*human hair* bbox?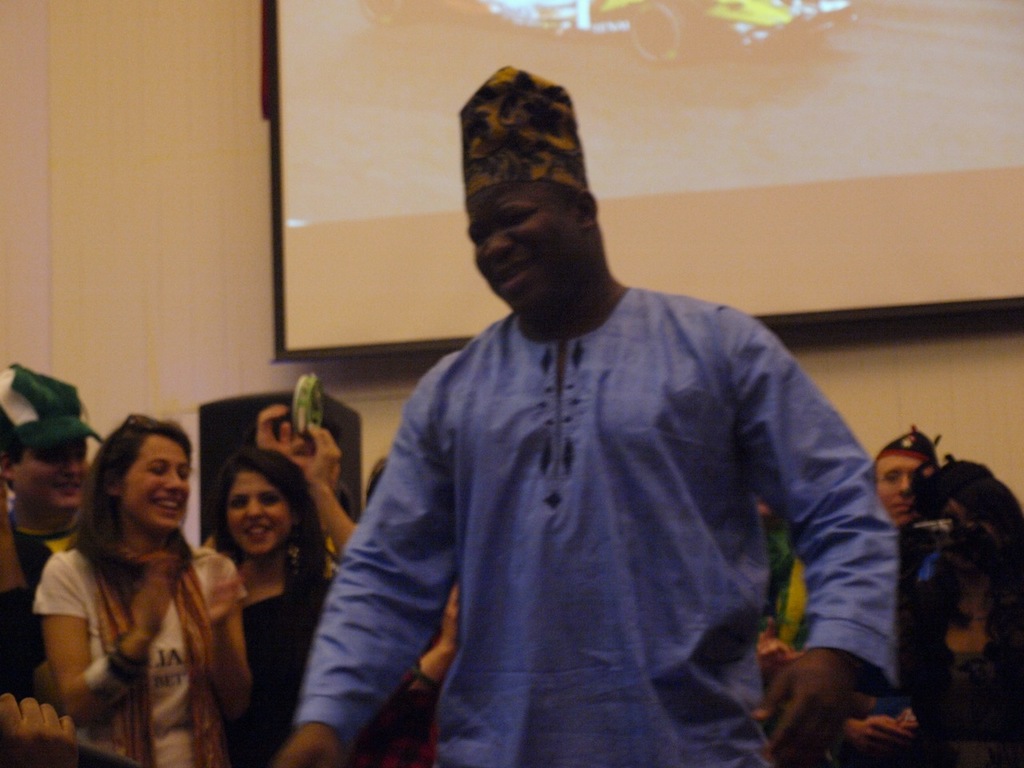
rect(924, 462, 1023, 632)
